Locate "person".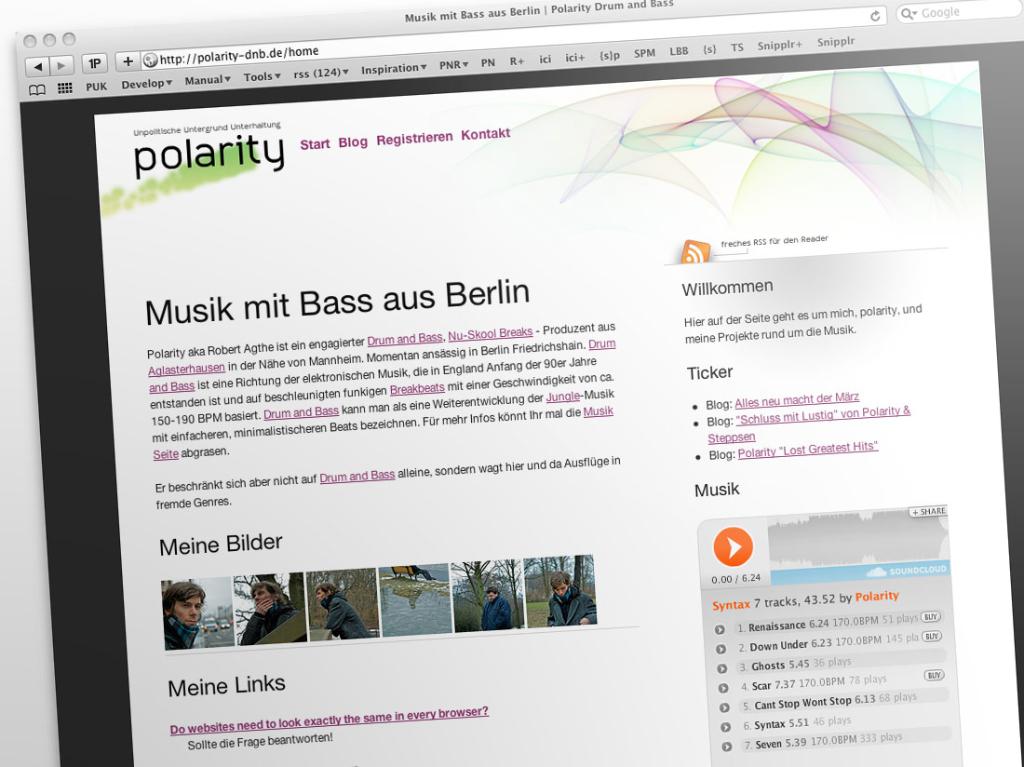
Bounding box: [477, 586, 513, 632].
